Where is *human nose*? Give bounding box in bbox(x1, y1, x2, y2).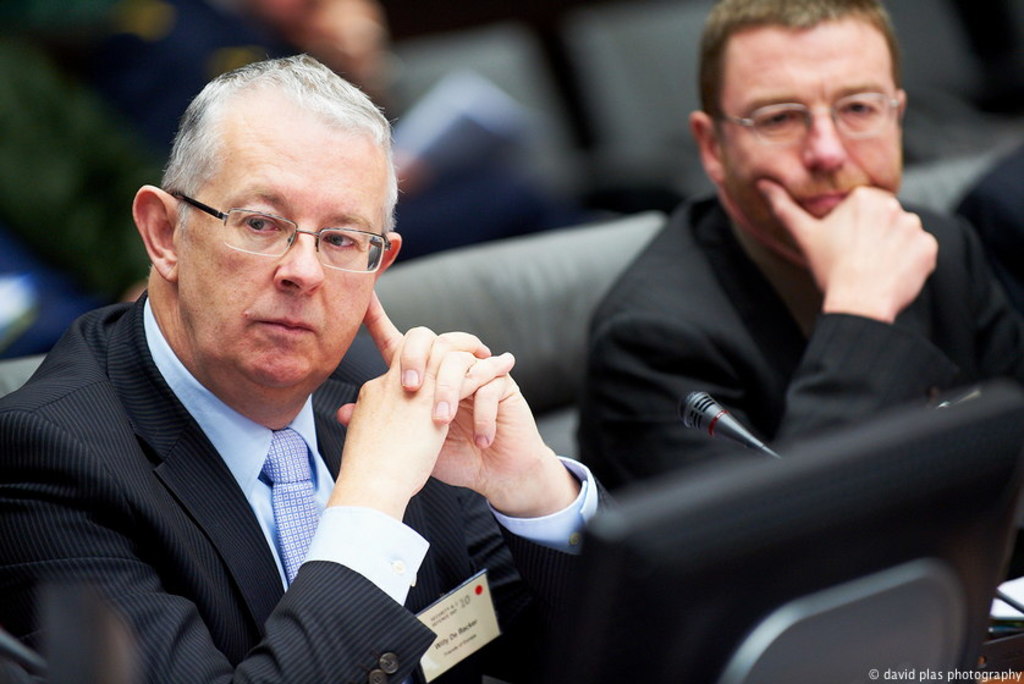
bbox(271, 235, 326, 304).
